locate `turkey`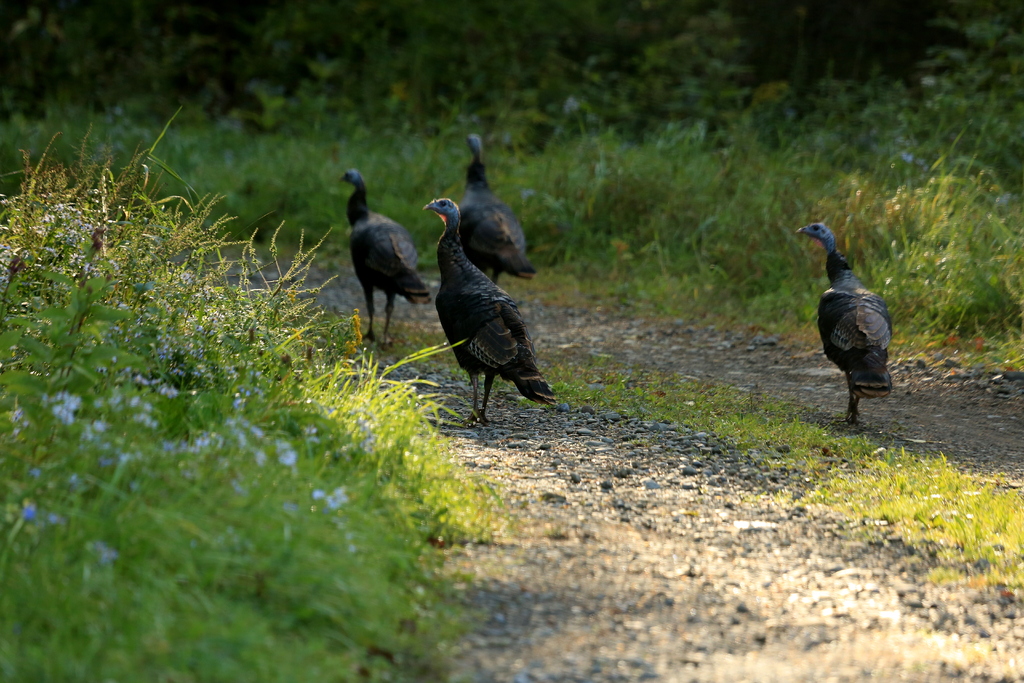
[340, 168, 431, 343]
